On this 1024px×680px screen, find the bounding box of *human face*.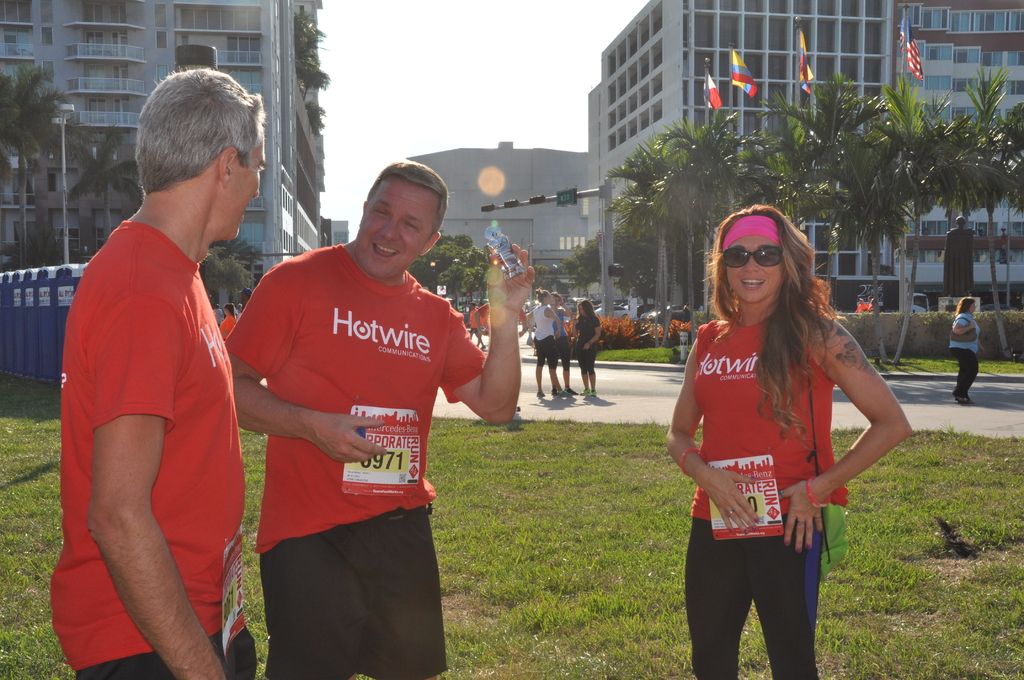
Bounding box: 227, 142, 268, 240.
